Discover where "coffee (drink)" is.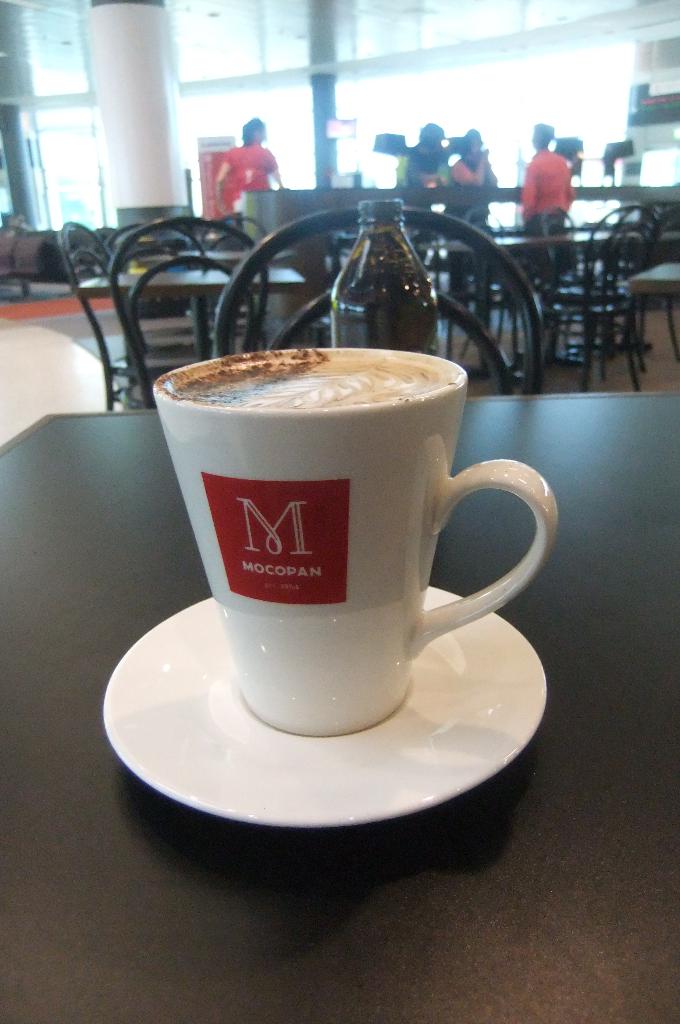
Discovered at <box>179,353,453,406</box>.
